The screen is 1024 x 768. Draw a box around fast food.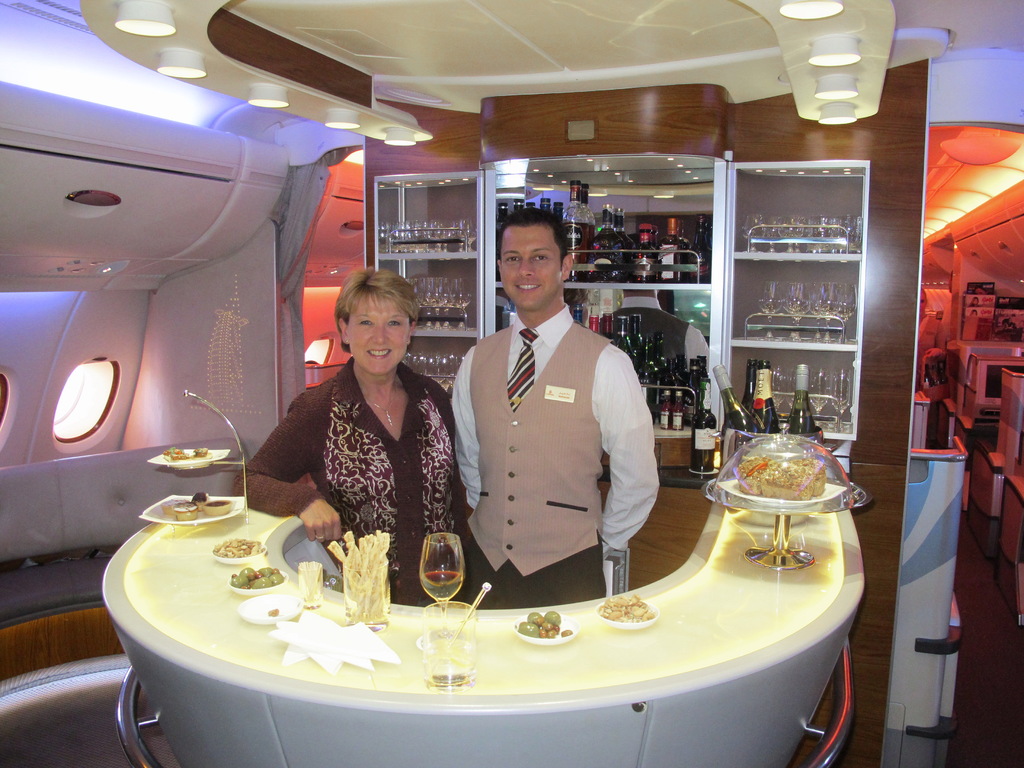
box(164, 445, 212, 463).
